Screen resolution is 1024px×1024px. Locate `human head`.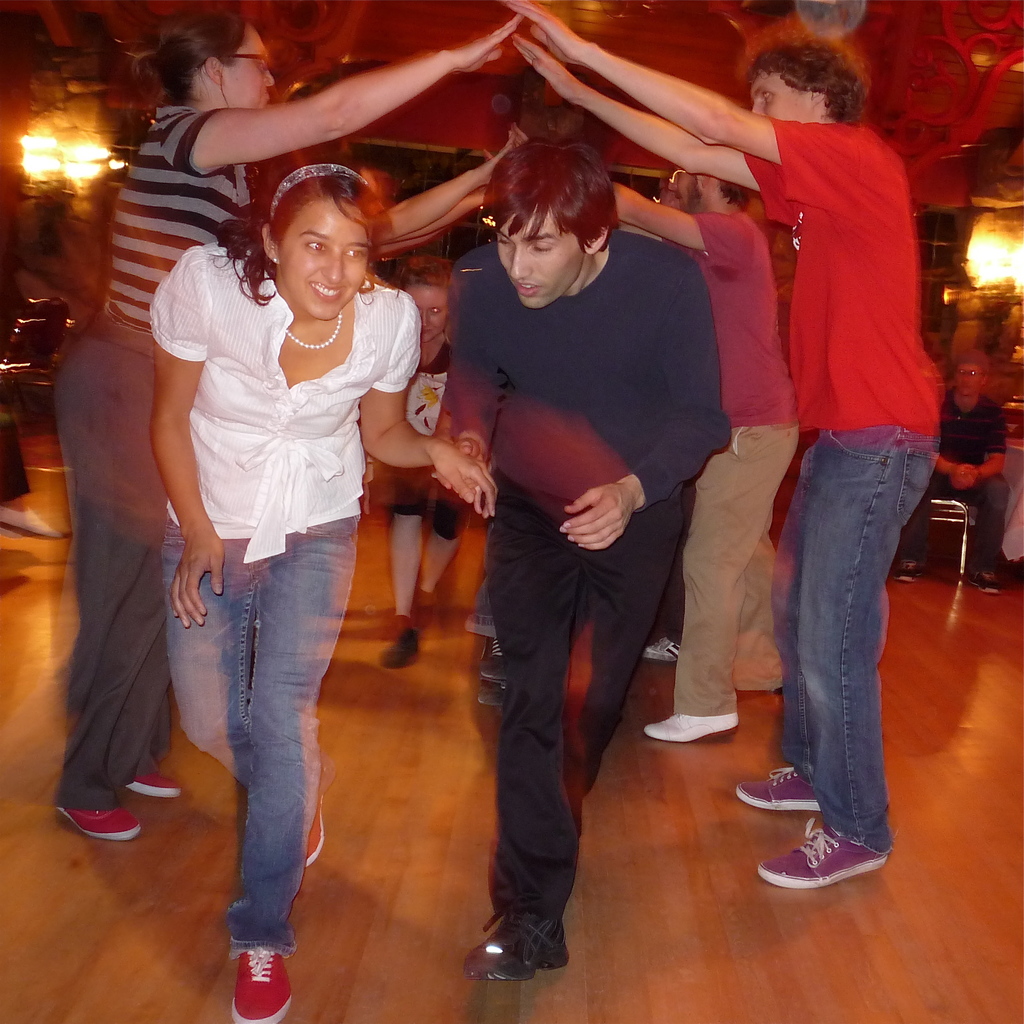
(665,165,748,219).
